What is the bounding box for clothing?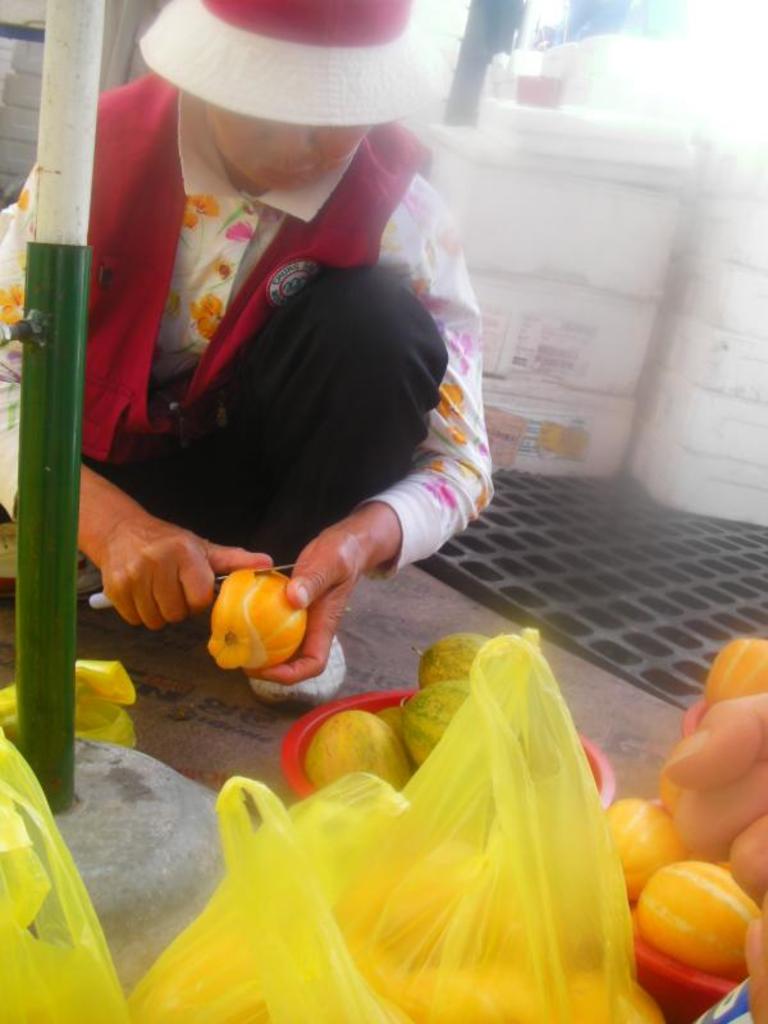
x1=88, y1=95, x2=479, y2=652.
